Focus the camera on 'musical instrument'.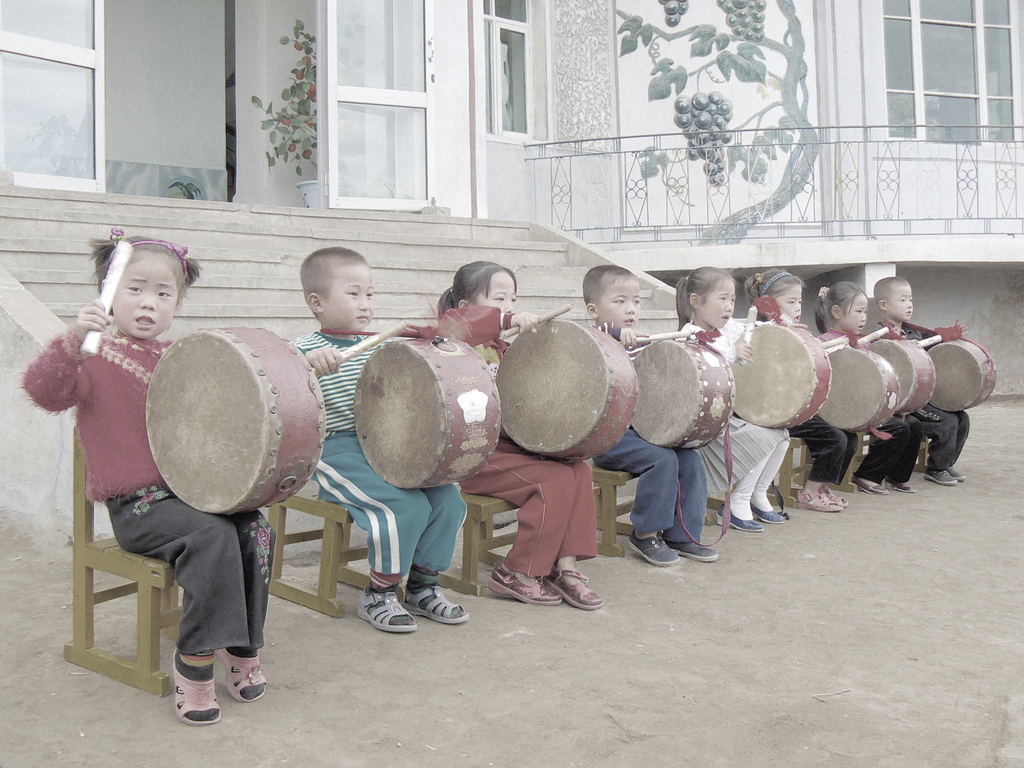
Focus region: <box>728,318,834,433</box>.
